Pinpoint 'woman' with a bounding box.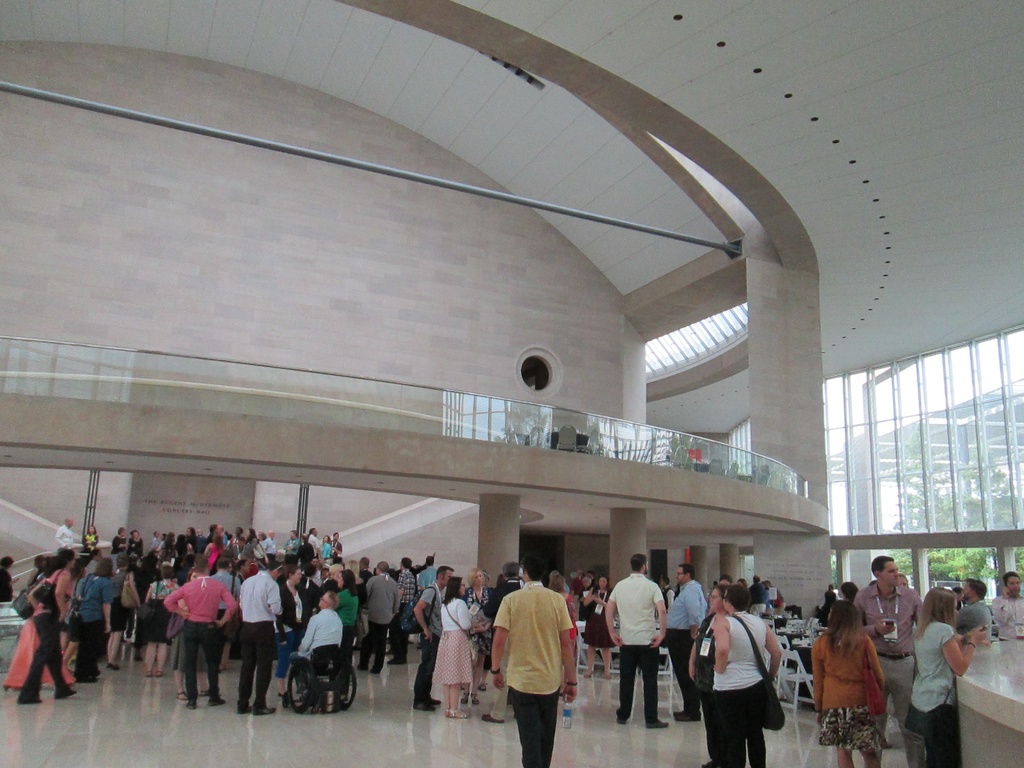
bbox(123, 527, 144, 559).
